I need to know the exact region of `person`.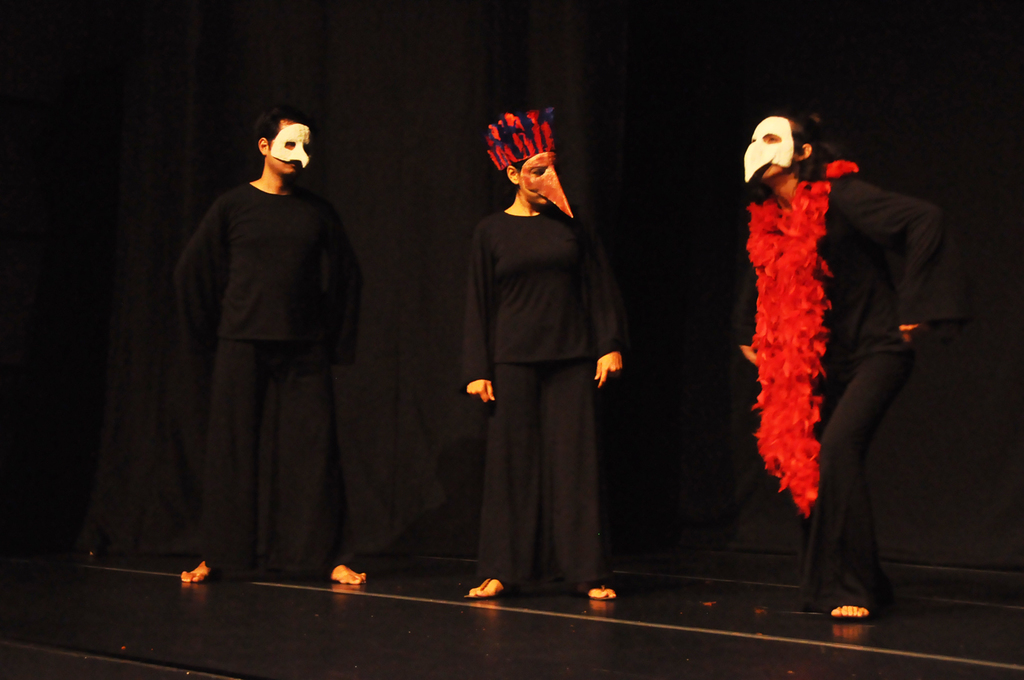
Region: <box>741,104,972,629</box>.
